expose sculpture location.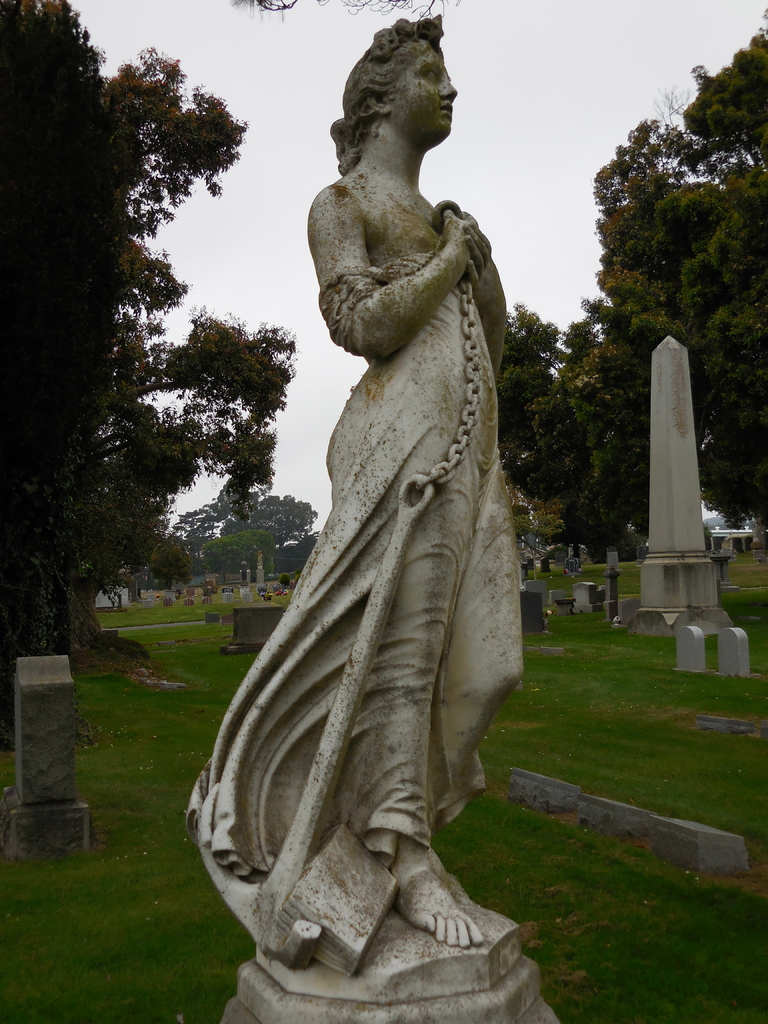
Exposed at region(204, 36, 541, 1009).
